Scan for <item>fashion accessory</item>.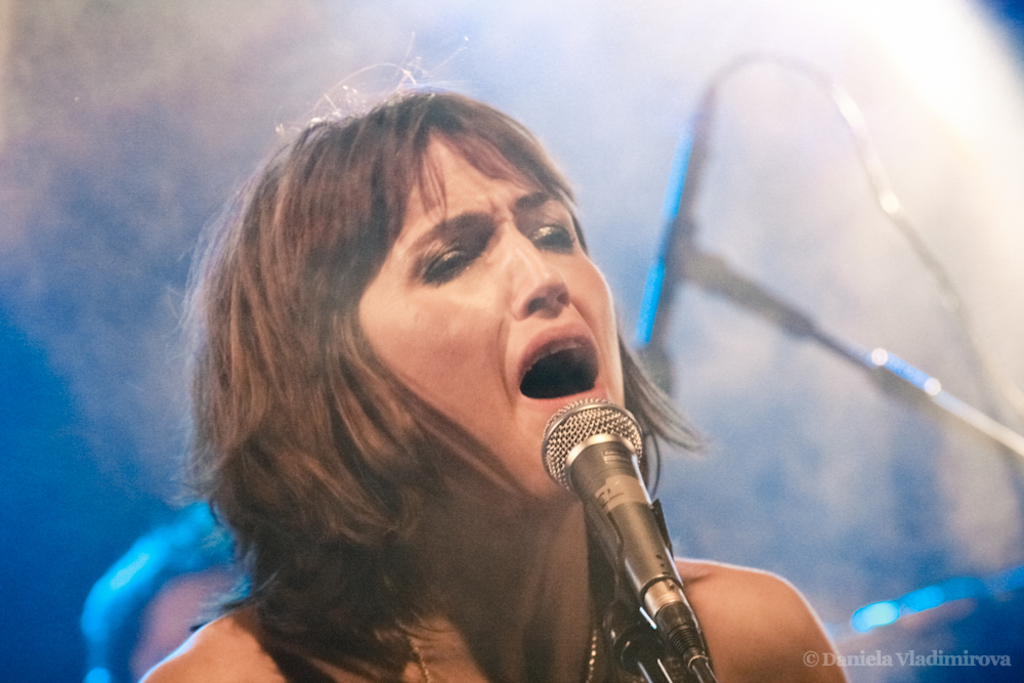
Scan result: 384/605/596/682.
